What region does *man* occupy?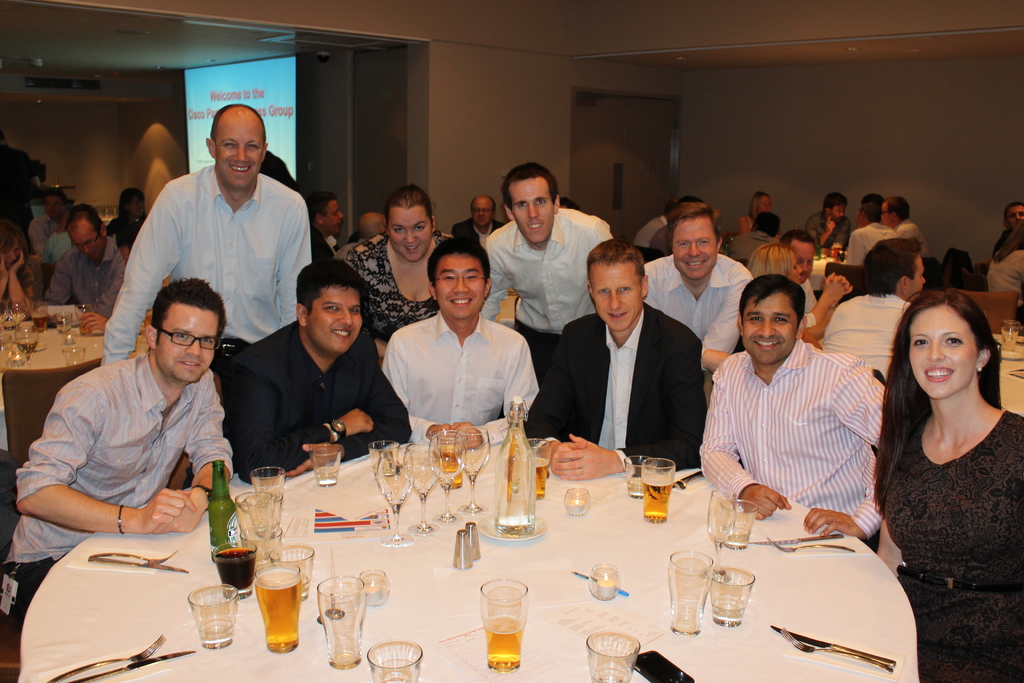
BBox(821, 236, 927, 377).
